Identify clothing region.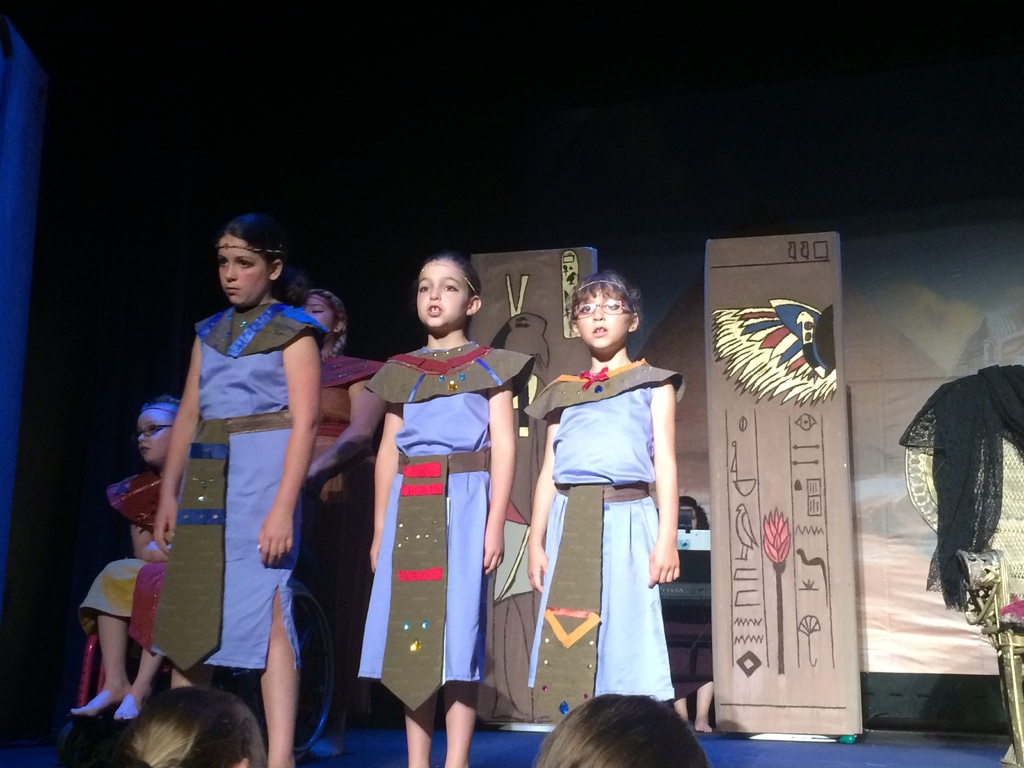
Region: pyautogui.locateOnScreen(74, 465, 167, 668).
